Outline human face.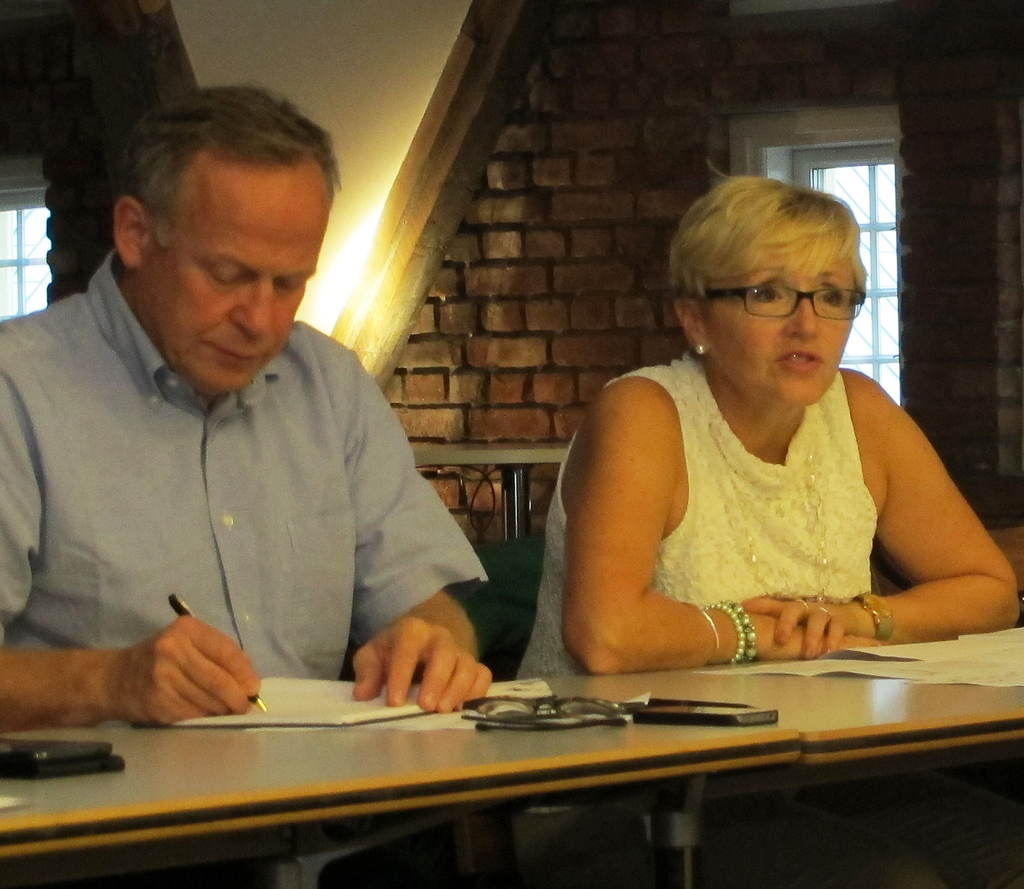
Outline: <bbox>702, 241, 858, 417</bbox>.
